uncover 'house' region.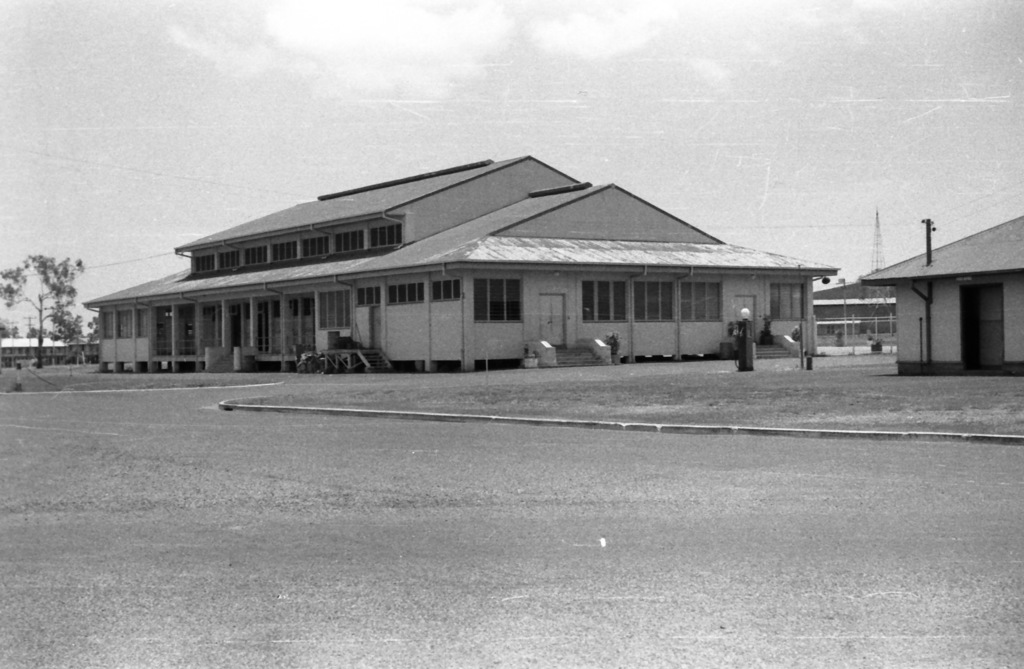
Uncovered: locate(0, 332, 98, 367).
